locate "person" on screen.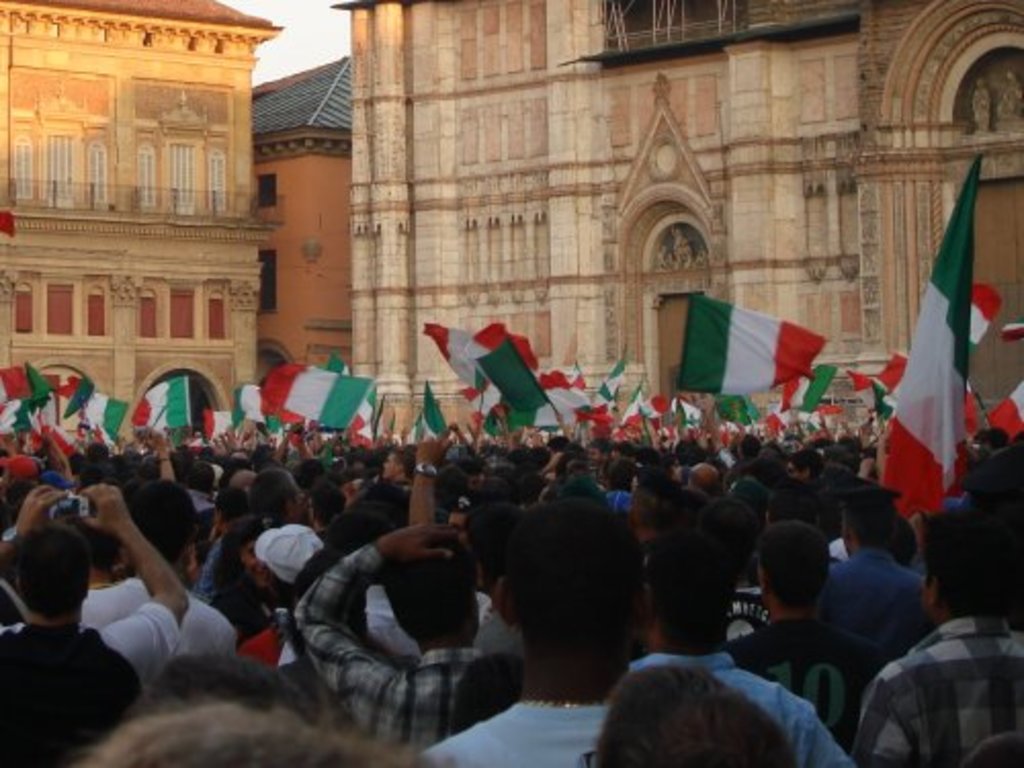
On screen at box=[270, 494, 510, 750].
